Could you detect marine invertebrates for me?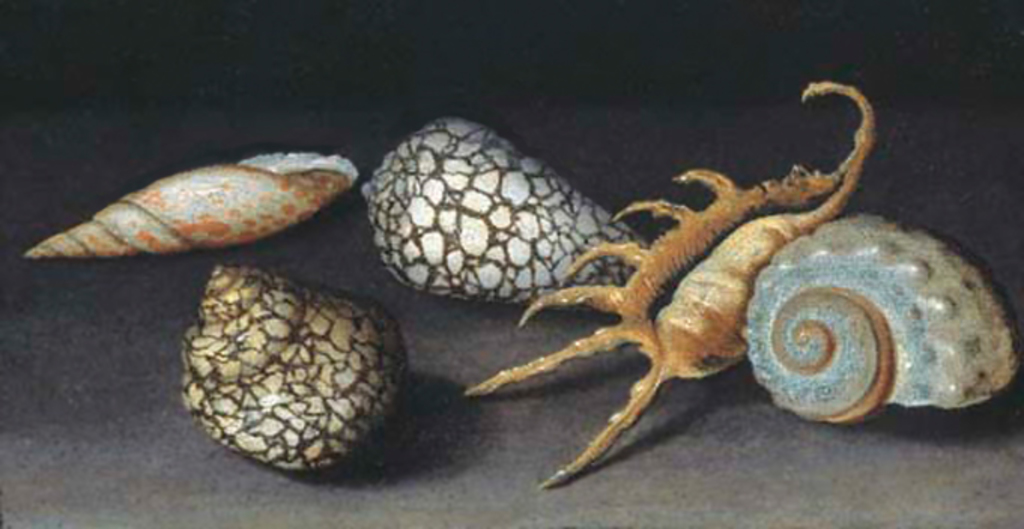
Detection result: rect(353, 105, 672, 316).
